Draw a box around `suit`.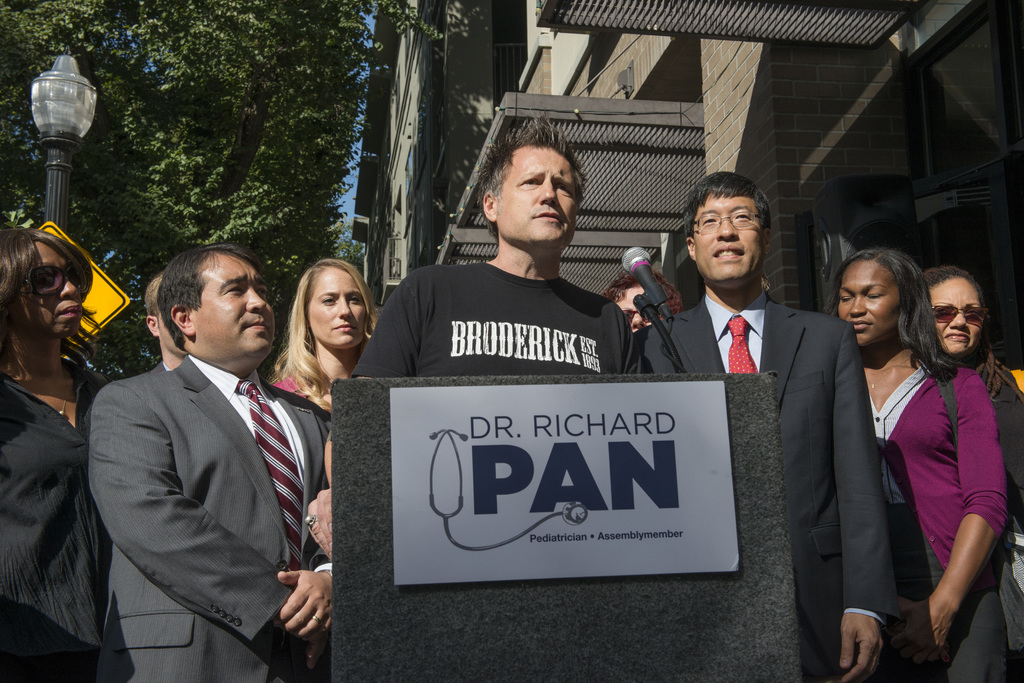
89, 355, 326, 682.
